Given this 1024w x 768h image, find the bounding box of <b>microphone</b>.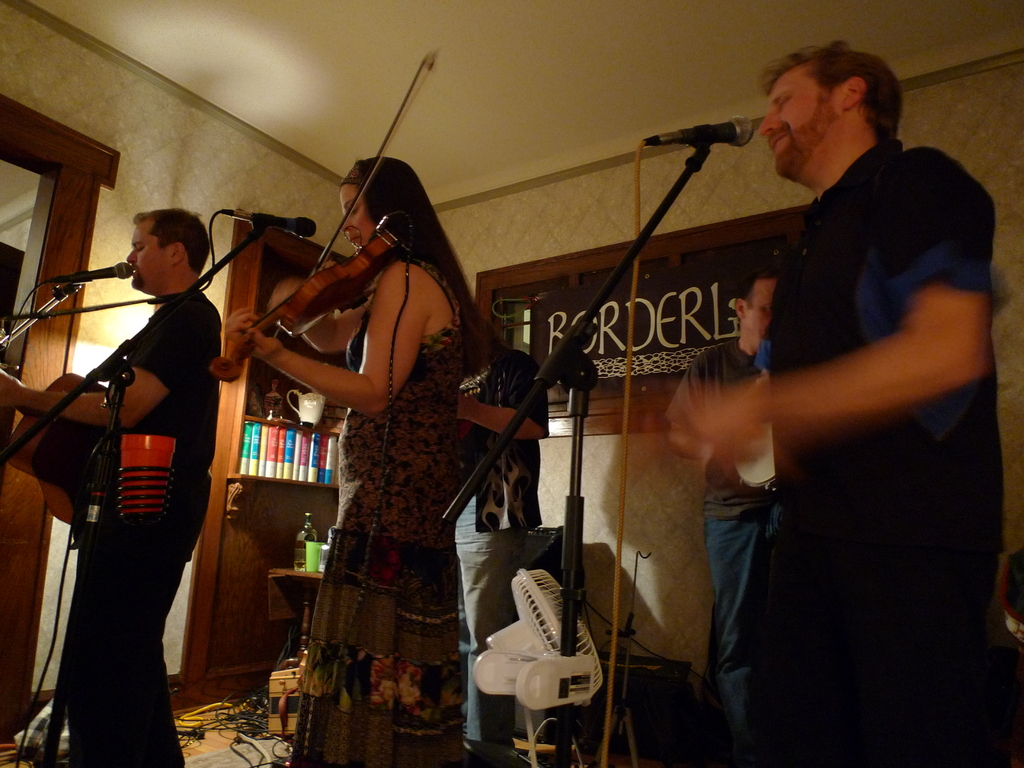
[x1=33, y1=259, x2=137, y2=287].
